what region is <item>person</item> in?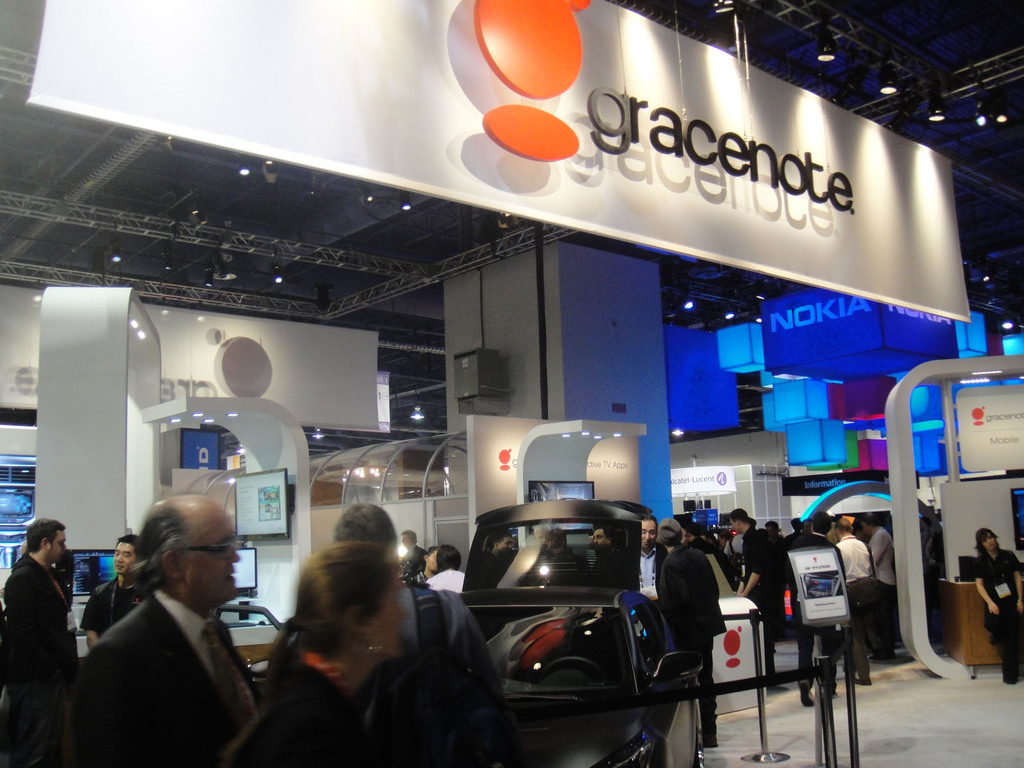
detection(836, 518, 884, 662).
